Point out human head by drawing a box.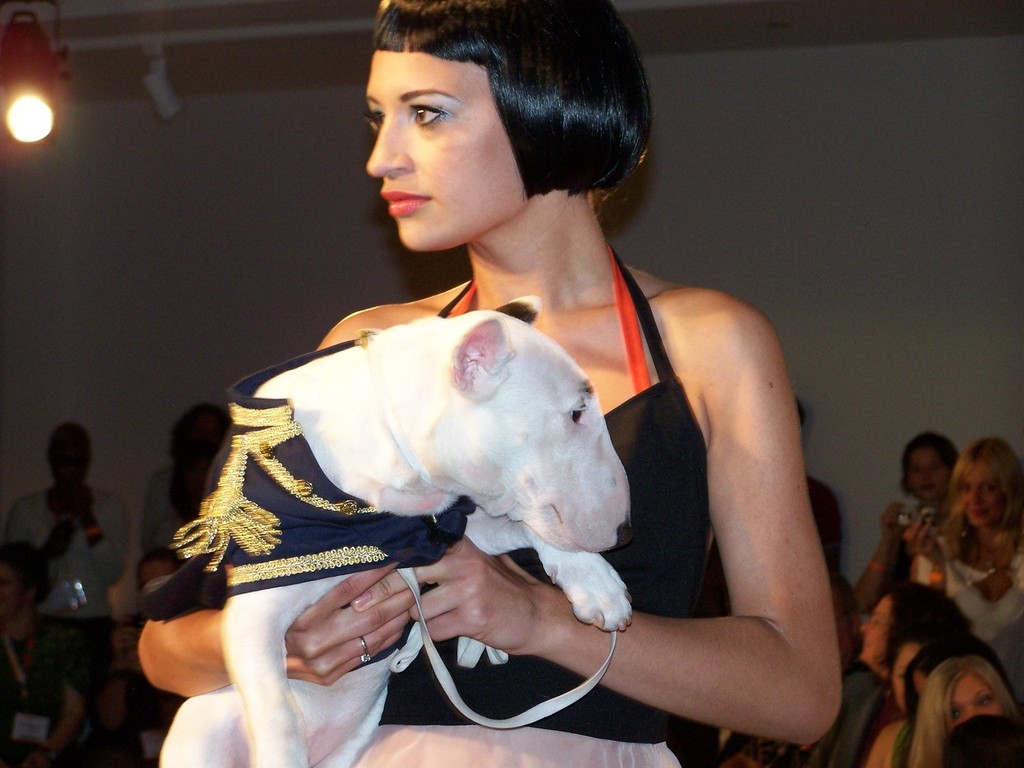
crop(898, 633, 1008, 727).
